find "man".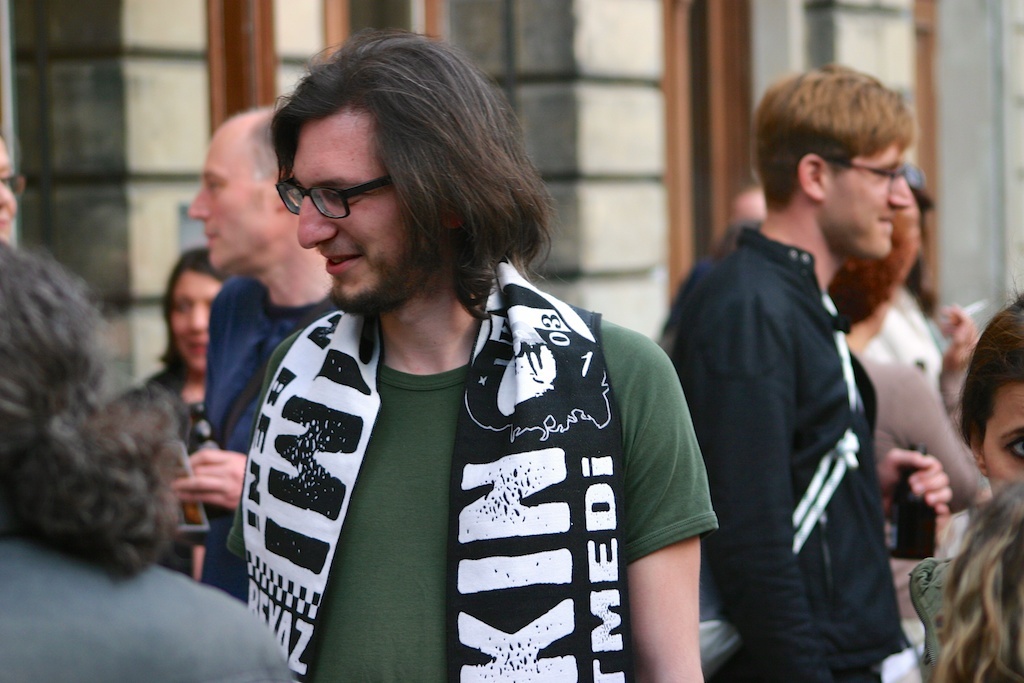
select_region(667, 60, 958, 675).
